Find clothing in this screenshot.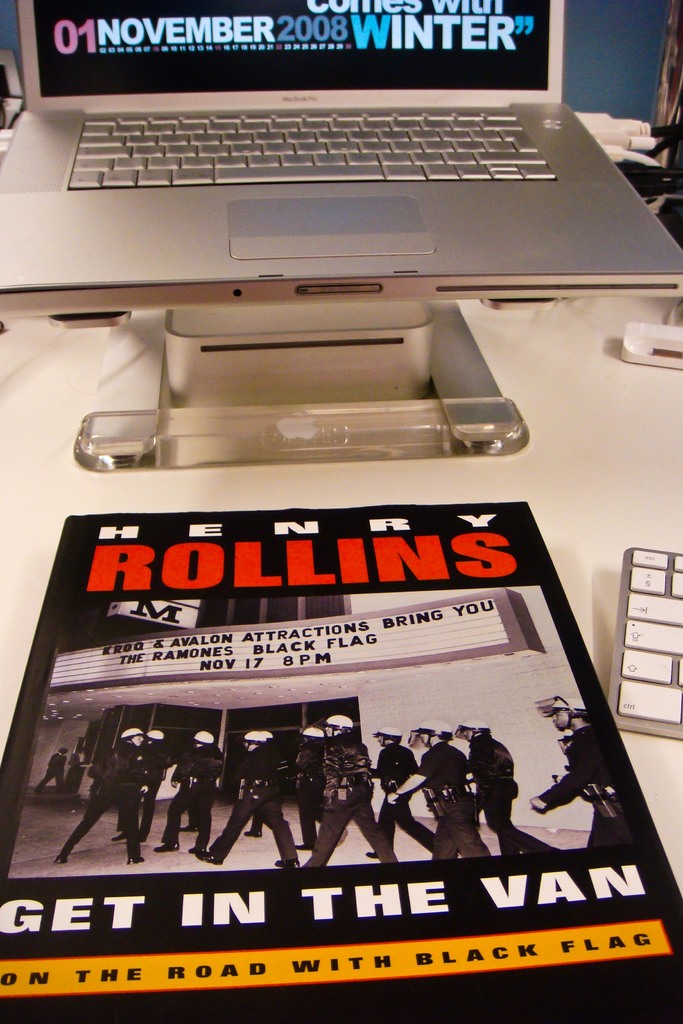
The bounding box for clothing is (x1=37, y1=757, x2=67, y2=787).
